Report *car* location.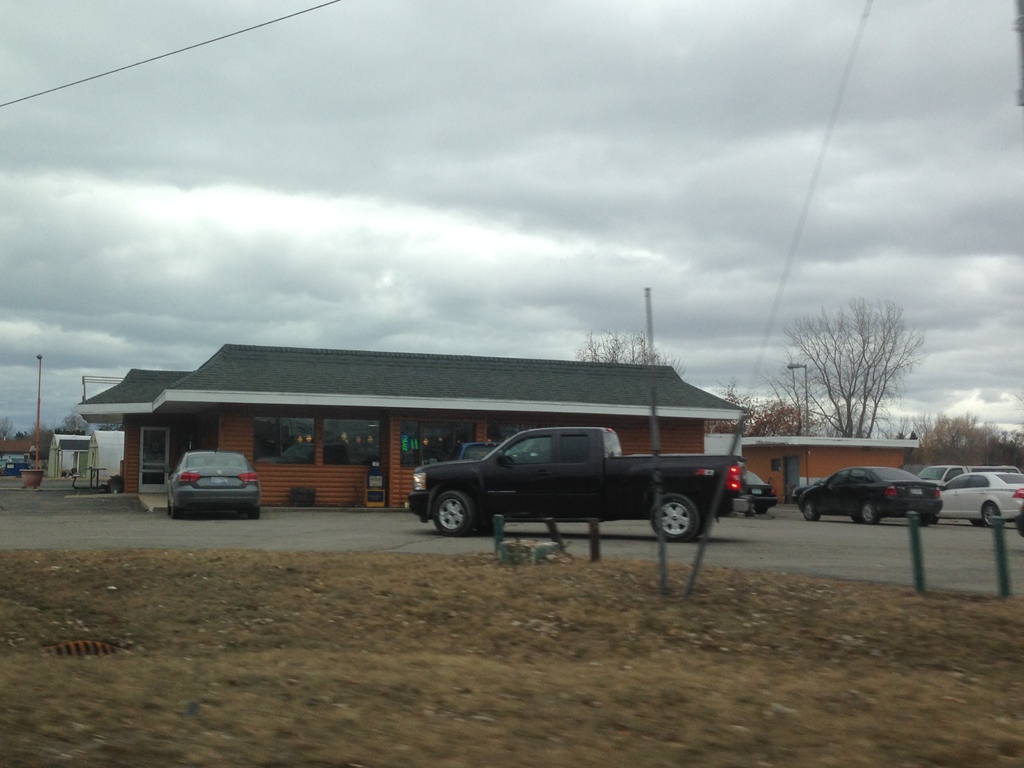
Report: (left=743, top=474, right=776, bottom=516).
